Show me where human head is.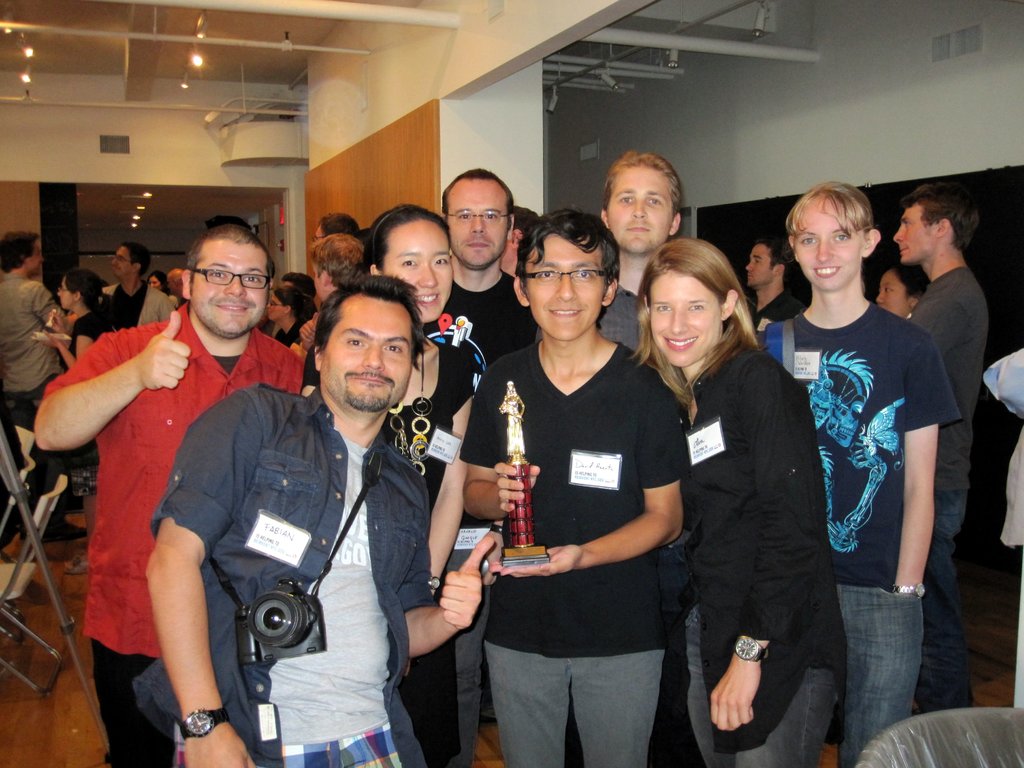
human head is at bbox=(447, 166, 515, 266).
